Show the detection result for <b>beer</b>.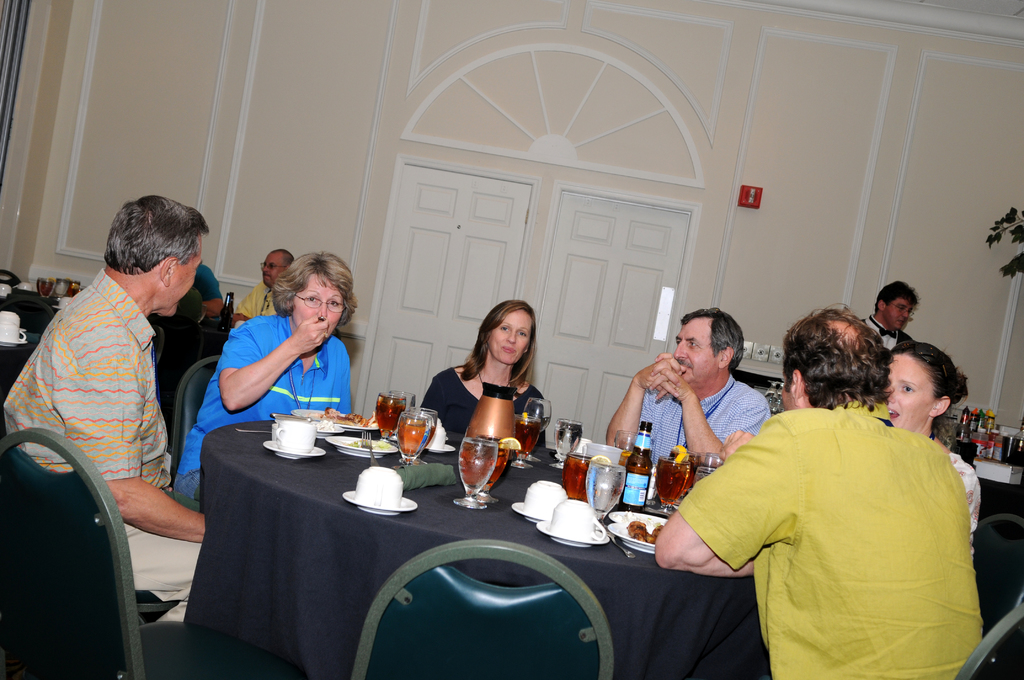
box(396, 421, 435, 455).
